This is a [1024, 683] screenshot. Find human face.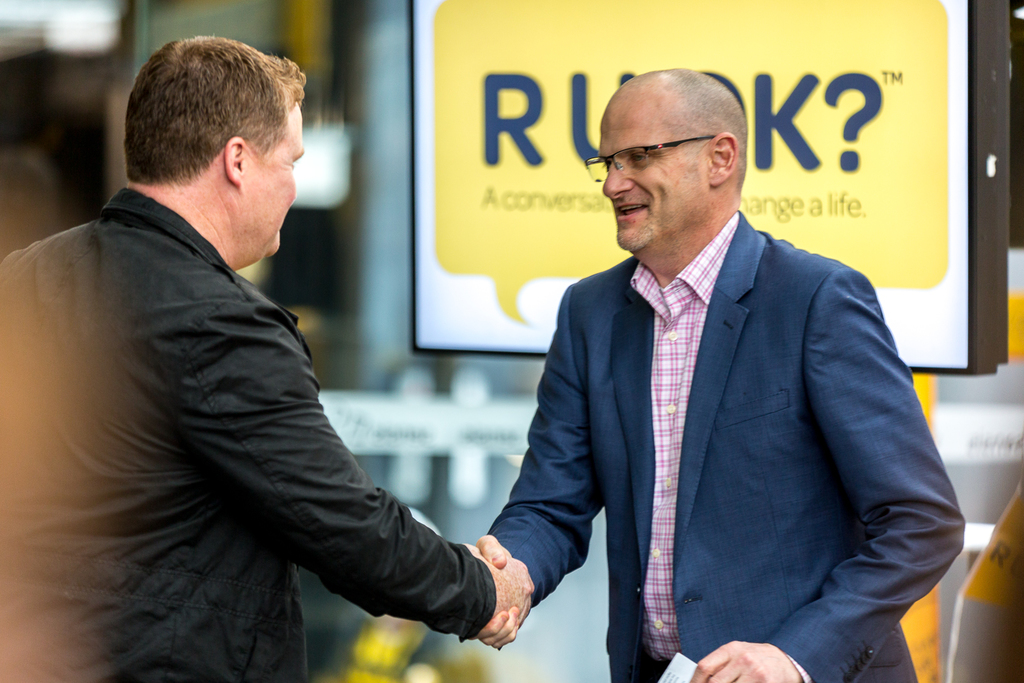
Bounding box: locate(603, 96, 703, 257).
